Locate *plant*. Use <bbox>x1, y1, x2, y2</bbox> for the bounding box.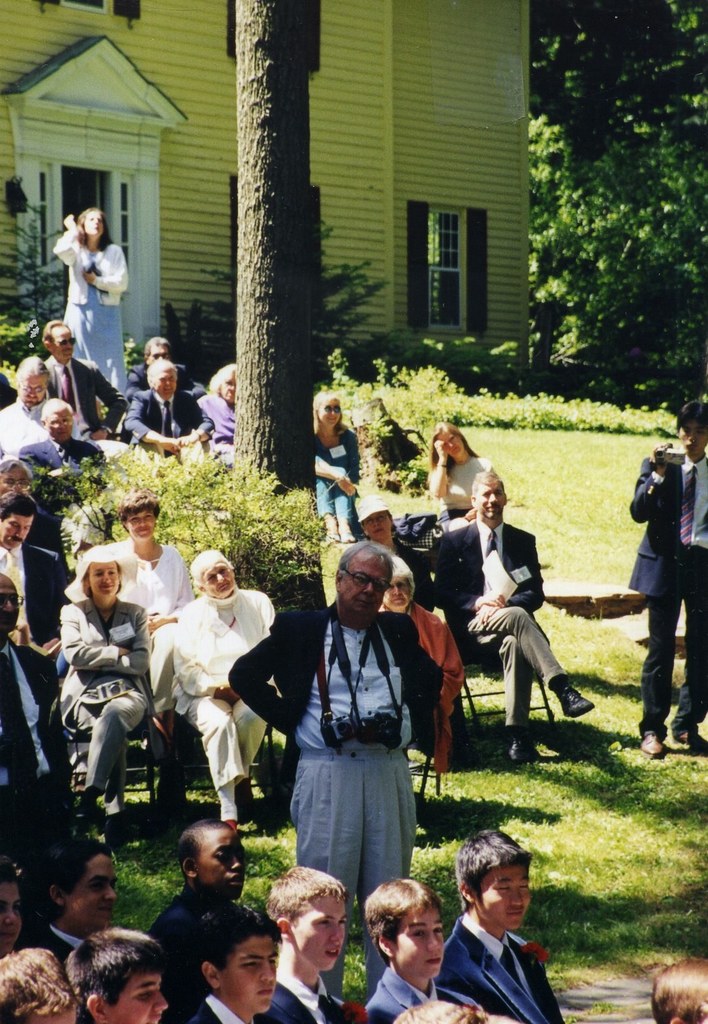
<bbox>195, 211, 405, 360</bbox>.
